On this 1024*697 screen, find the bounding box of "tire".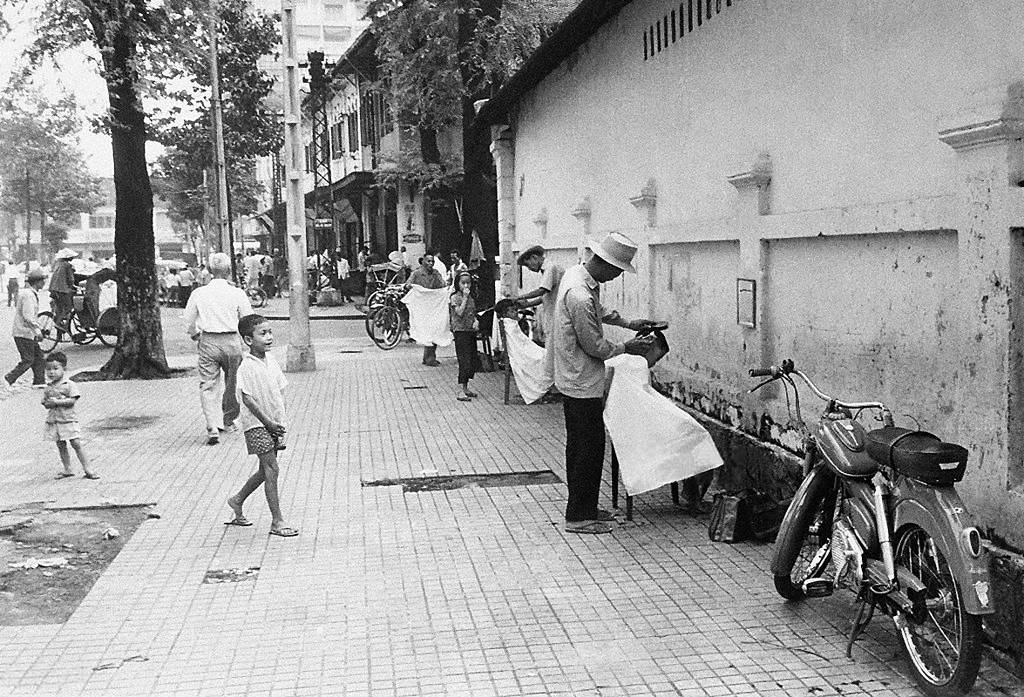
Bounding box: {"x1": 383, "y1": 310, "x2": 402, "y2": 344}.
